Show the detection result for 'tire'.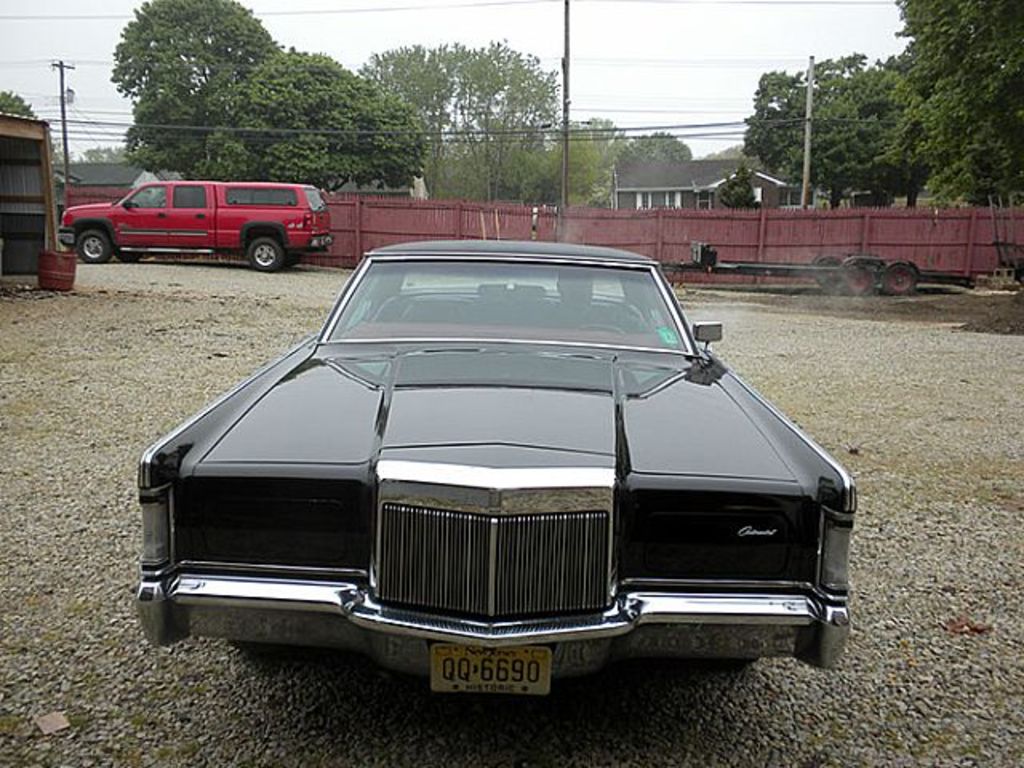
left=245, top=238, right=285, bottom=270.
